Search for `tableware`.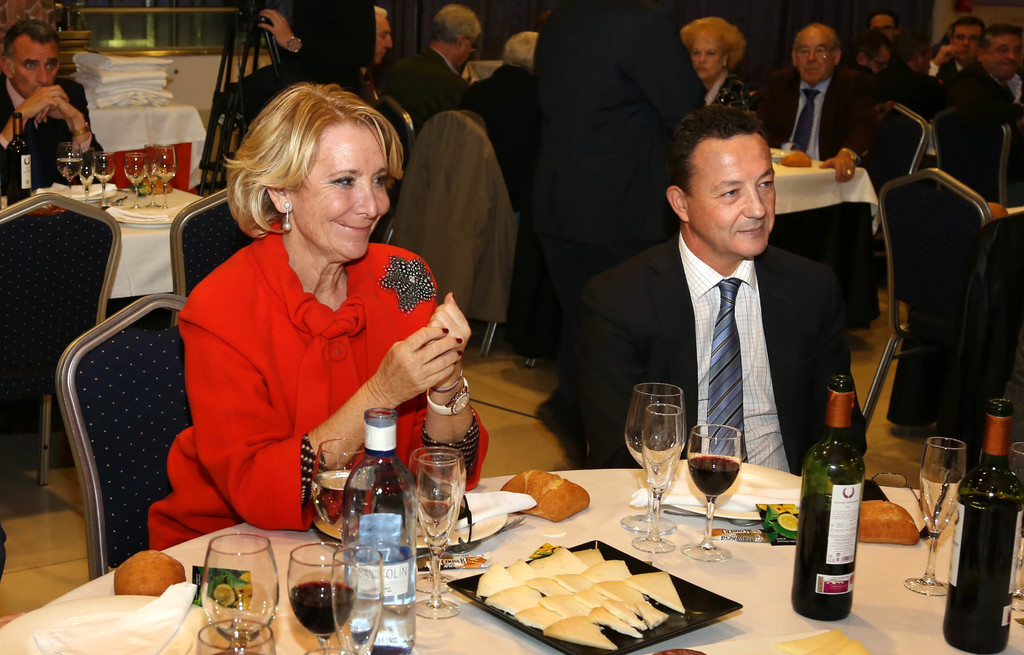
Found at 124/152/148/210.
